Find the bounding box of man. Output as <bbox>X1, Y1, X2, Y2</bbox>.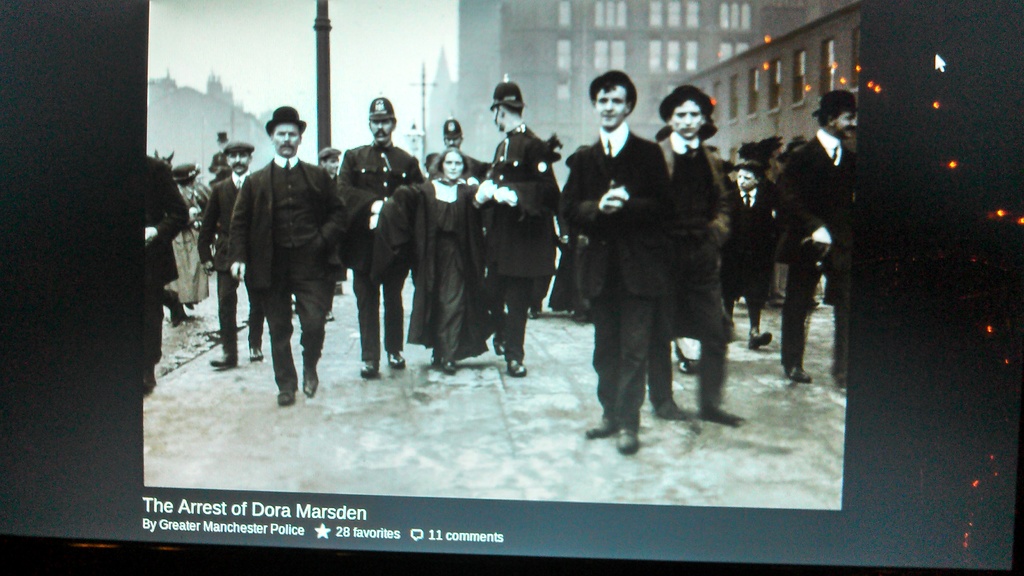
<bbox>426, 115, 485, 179</bbox>.
